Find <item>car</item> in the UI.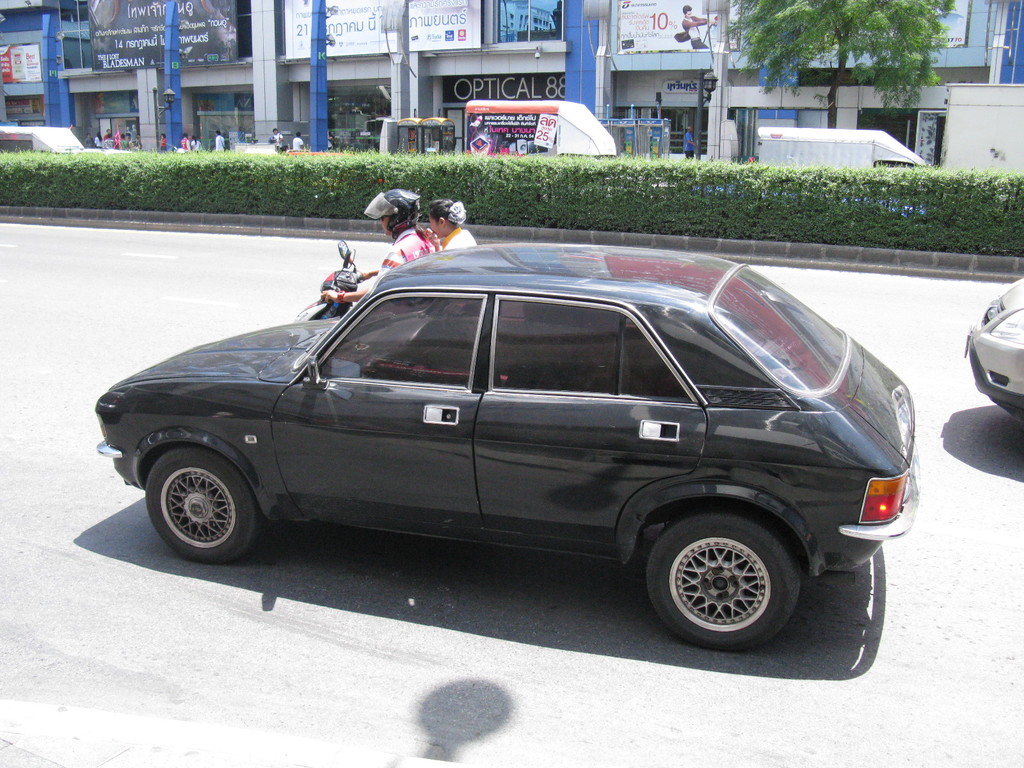
UI element at <box>90,247,931,660</box>.
